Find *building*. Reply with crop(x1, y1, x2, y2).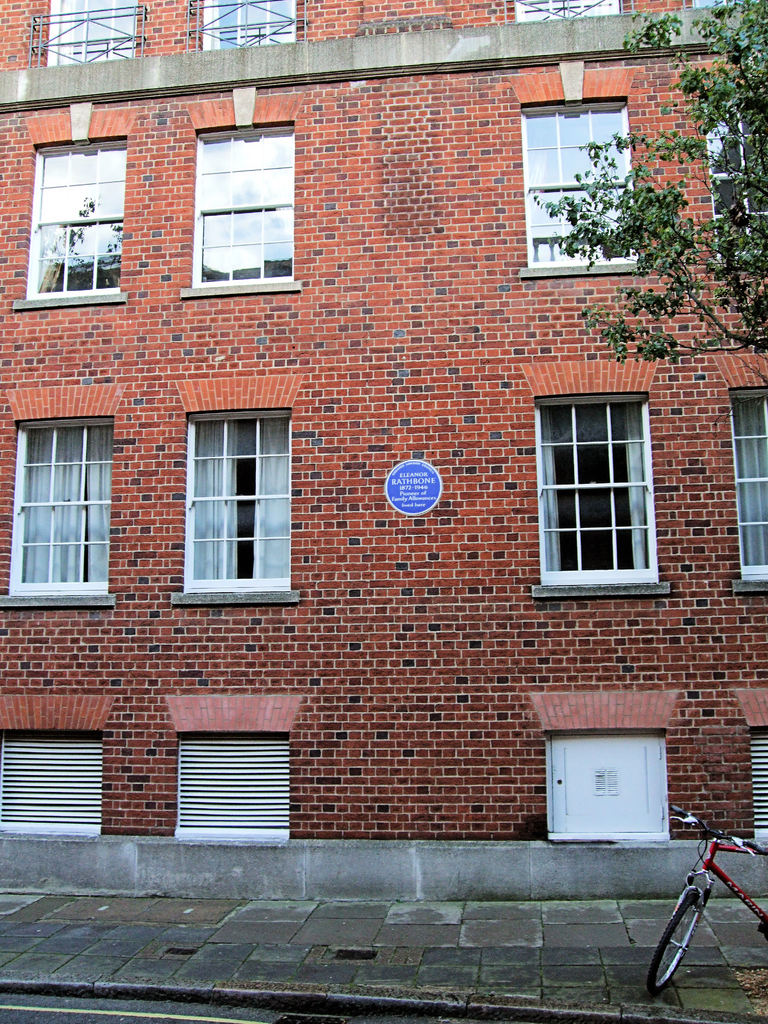
crop(0, 0, 767, 909).
